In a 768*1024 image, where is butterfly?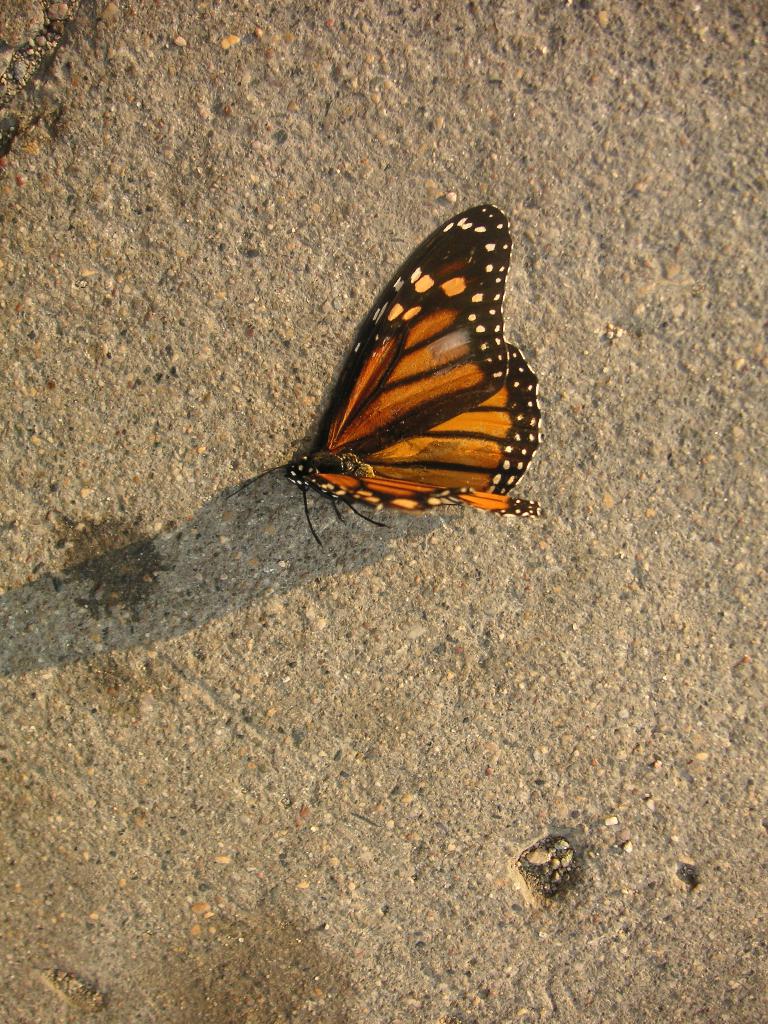
[286, 203, 536, 544].
